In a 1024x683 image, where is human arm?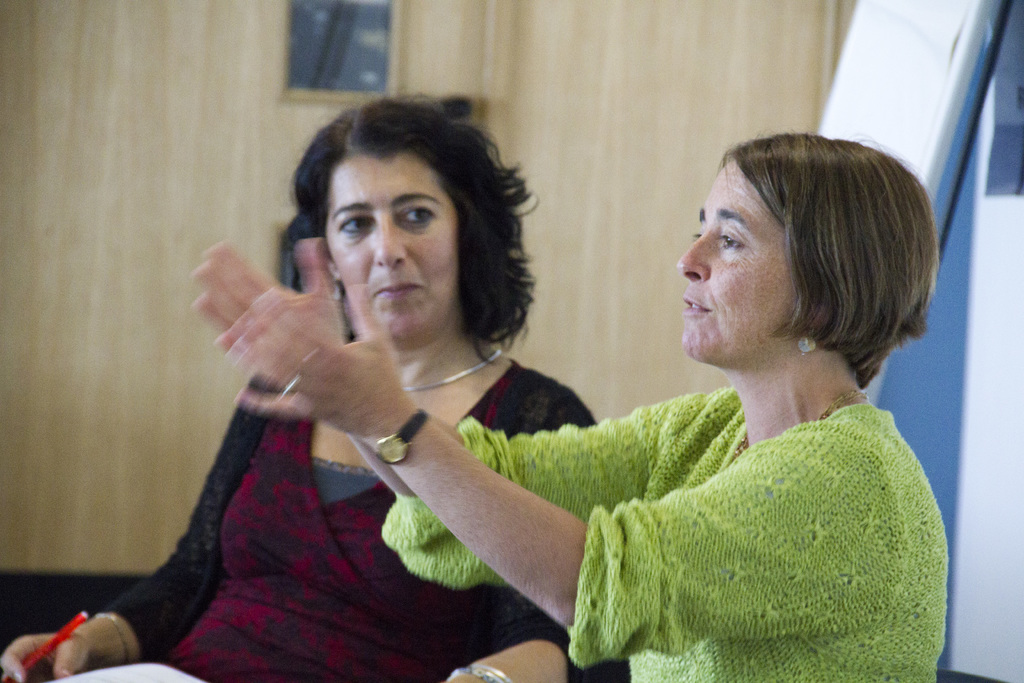
x1=435, y1=386, x2=572, y2=682.
